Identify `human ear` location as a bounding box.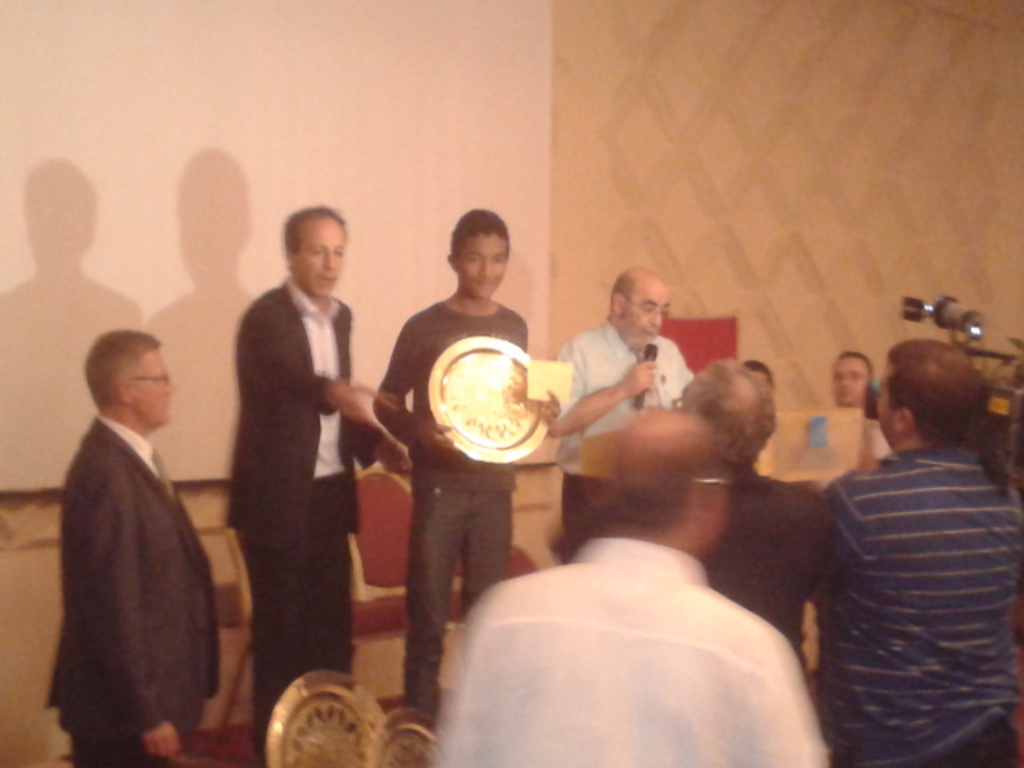
[613, 296, 627, 314].
